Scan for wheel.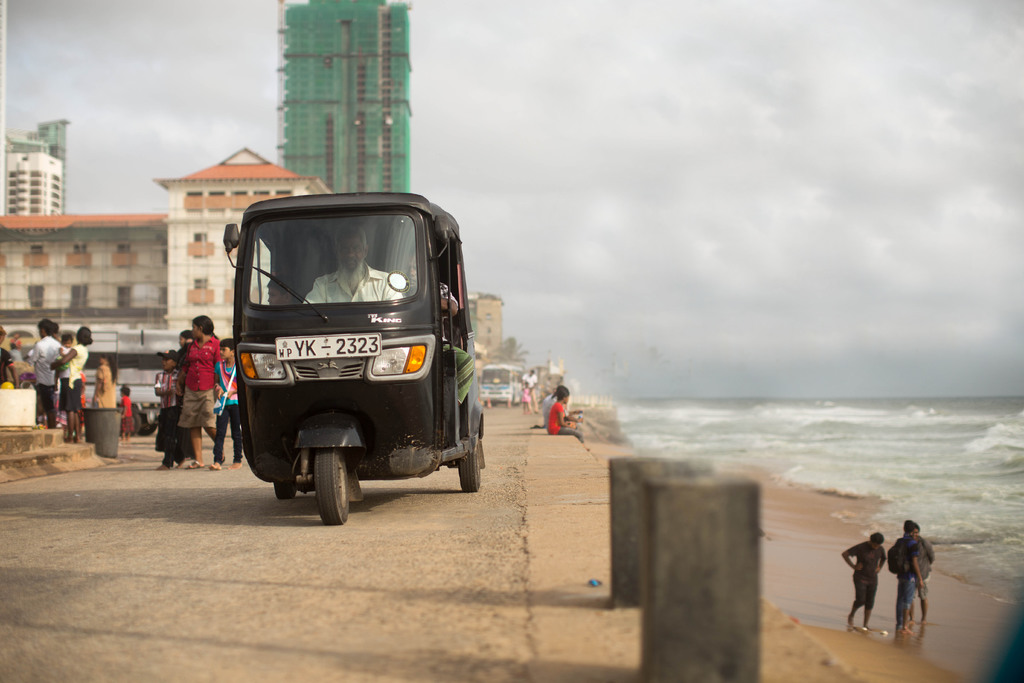
Scan result: {"left": 454, "top": 432, "right": 484, "bottom": 493}.
